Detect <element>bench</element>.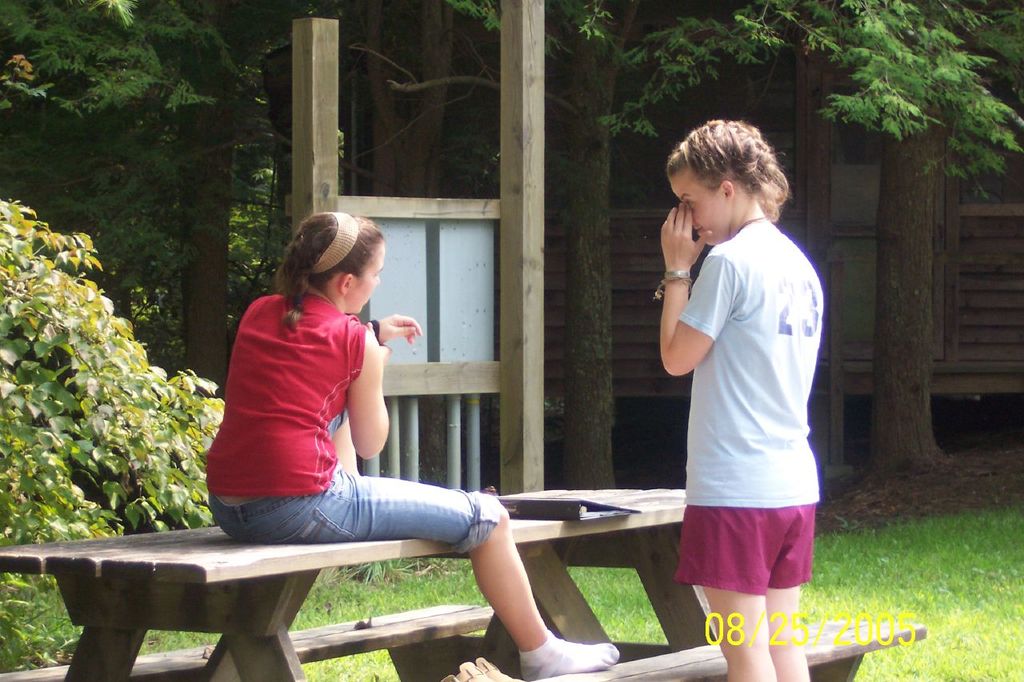
Detected at {"x1": 0, "y1": 485, "x2": 925, "y2": 663}.
